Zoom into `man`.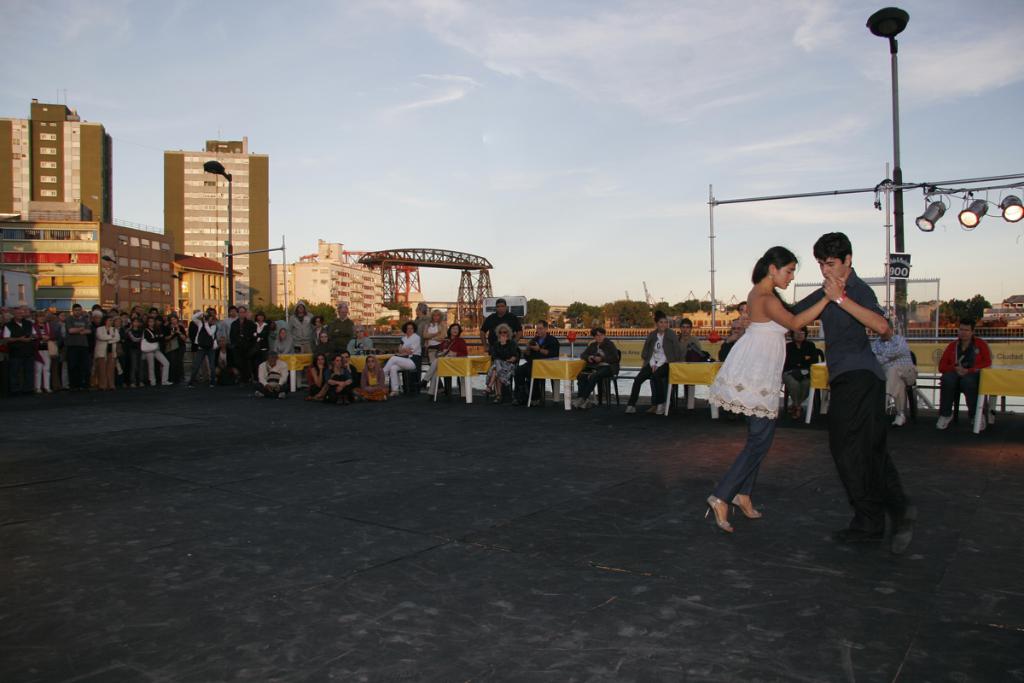
Zoom target: 719 318 750 365.
